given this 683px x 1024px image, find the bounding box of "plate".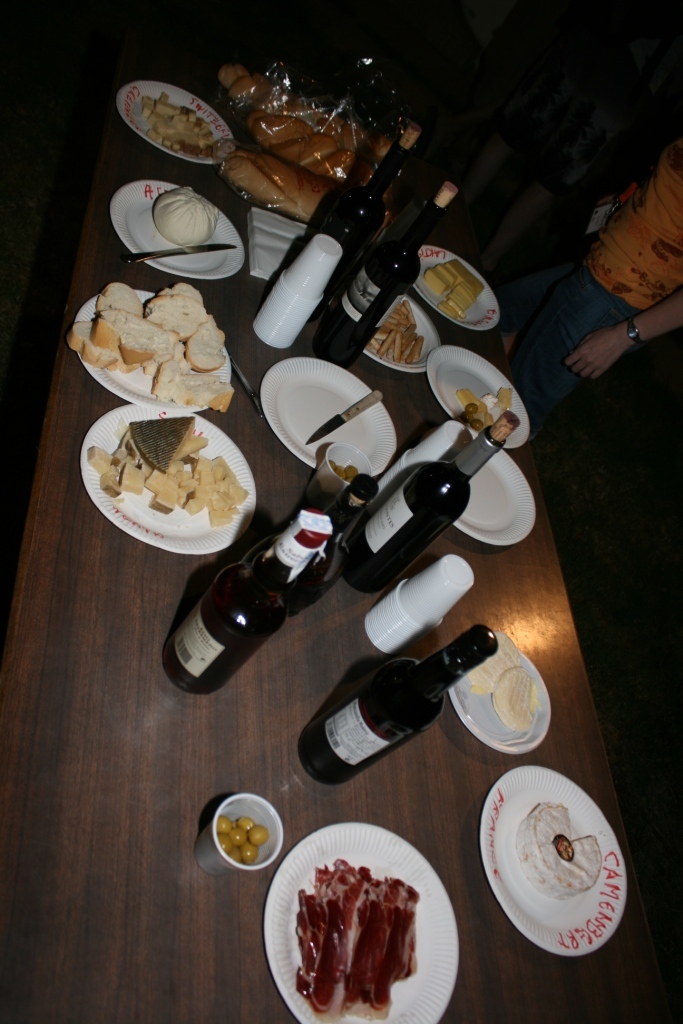
rect(482, 764, 631, 944).
